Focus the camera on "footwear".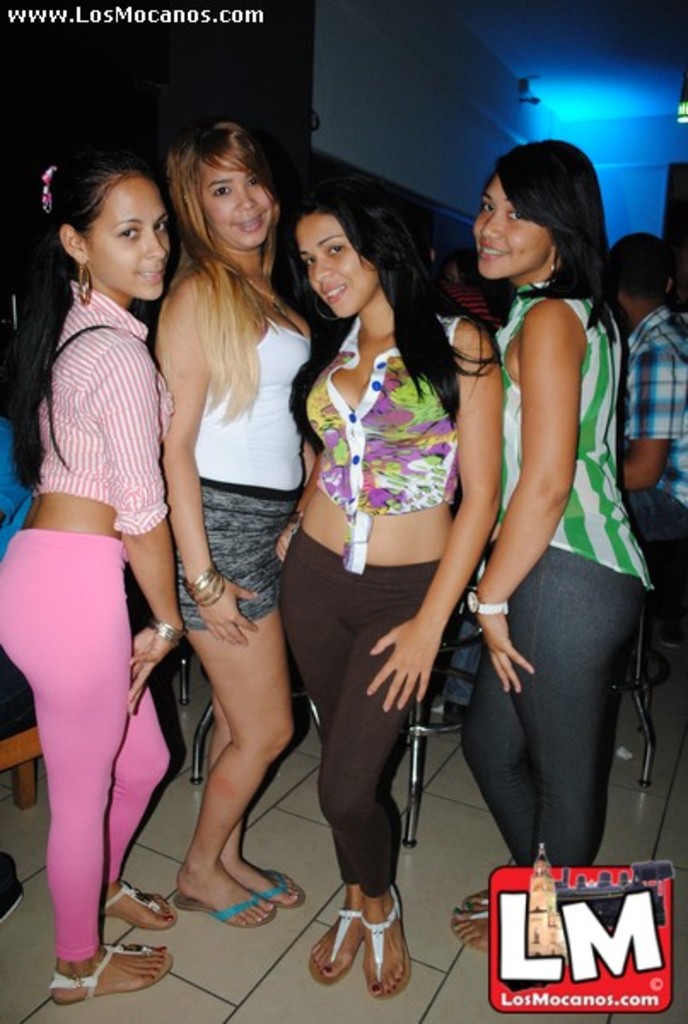
Focus region: <box>94,877,178,928</box>.
